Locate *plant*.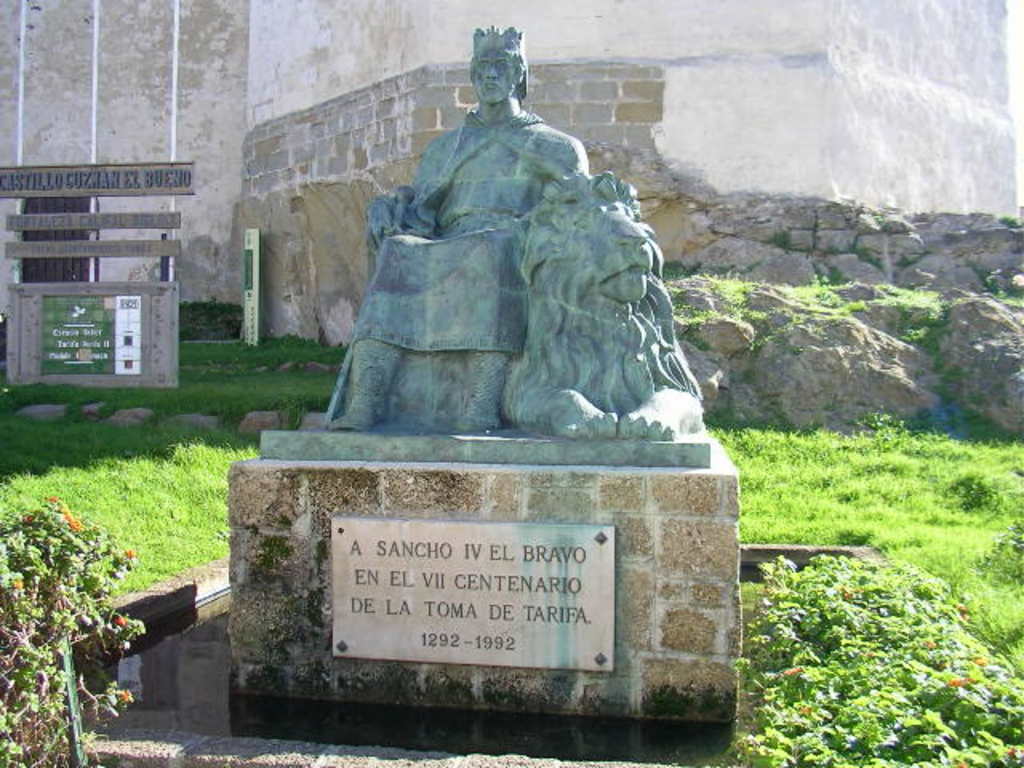
Bounding box: BBox(997, 213, 1021, 230).
